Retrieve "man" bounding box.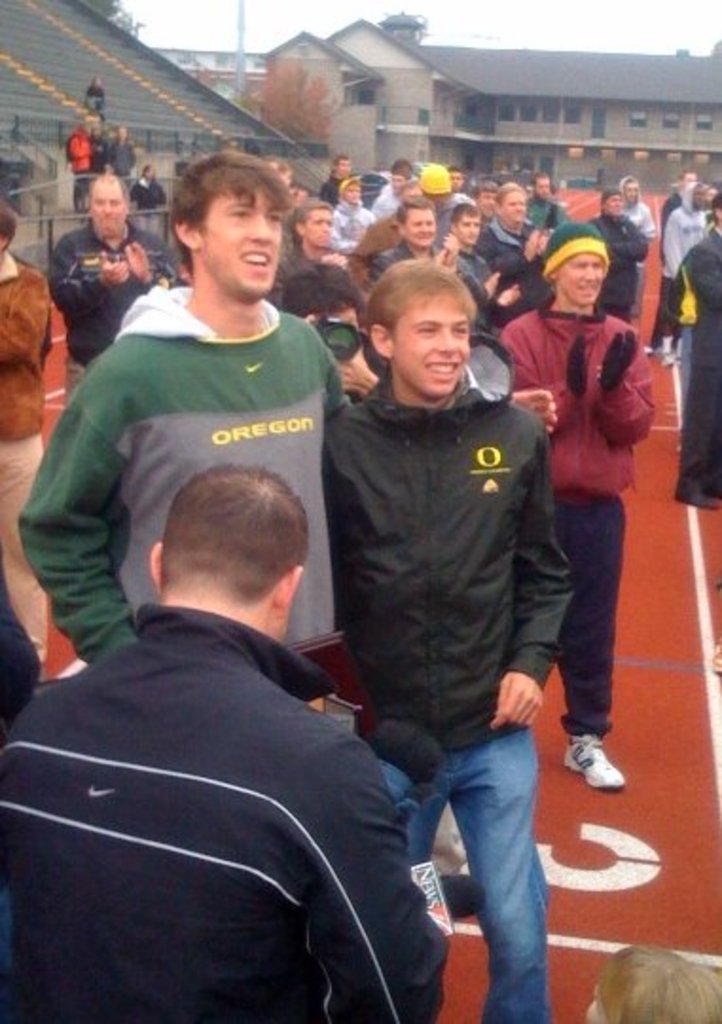
Bounding box: bbox=(273, 197, 356, 328).
